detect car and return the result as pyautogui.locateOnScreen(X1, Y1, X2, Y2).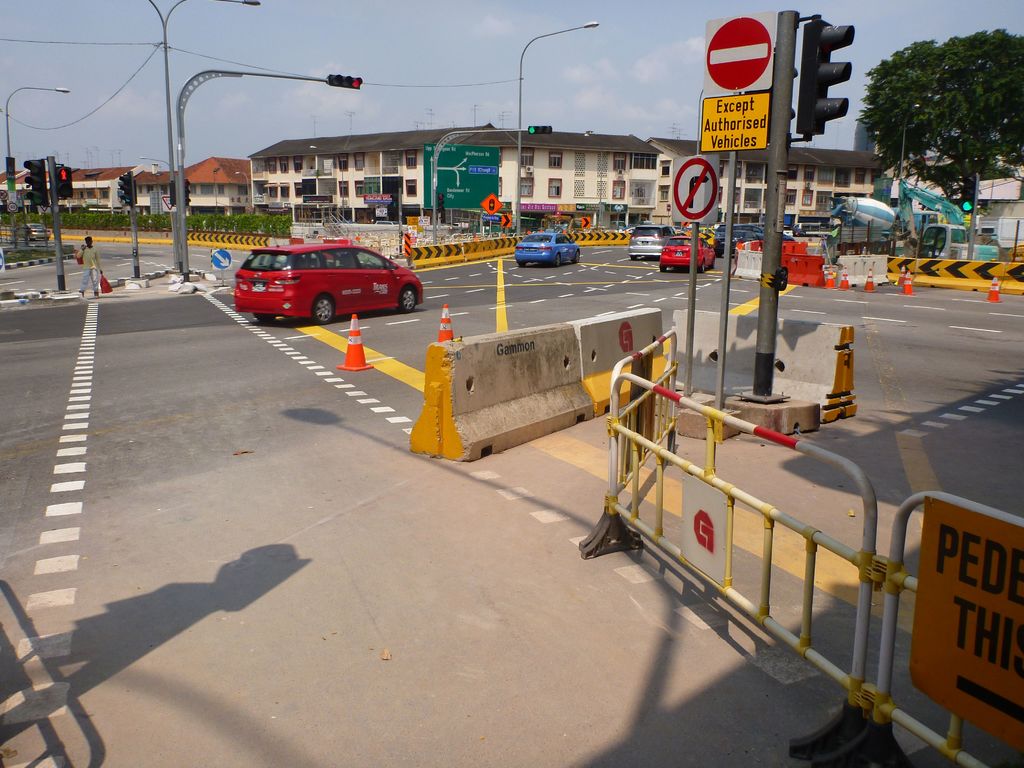
pyautogui.locateOnScreen(660, 232, 722, 271).
